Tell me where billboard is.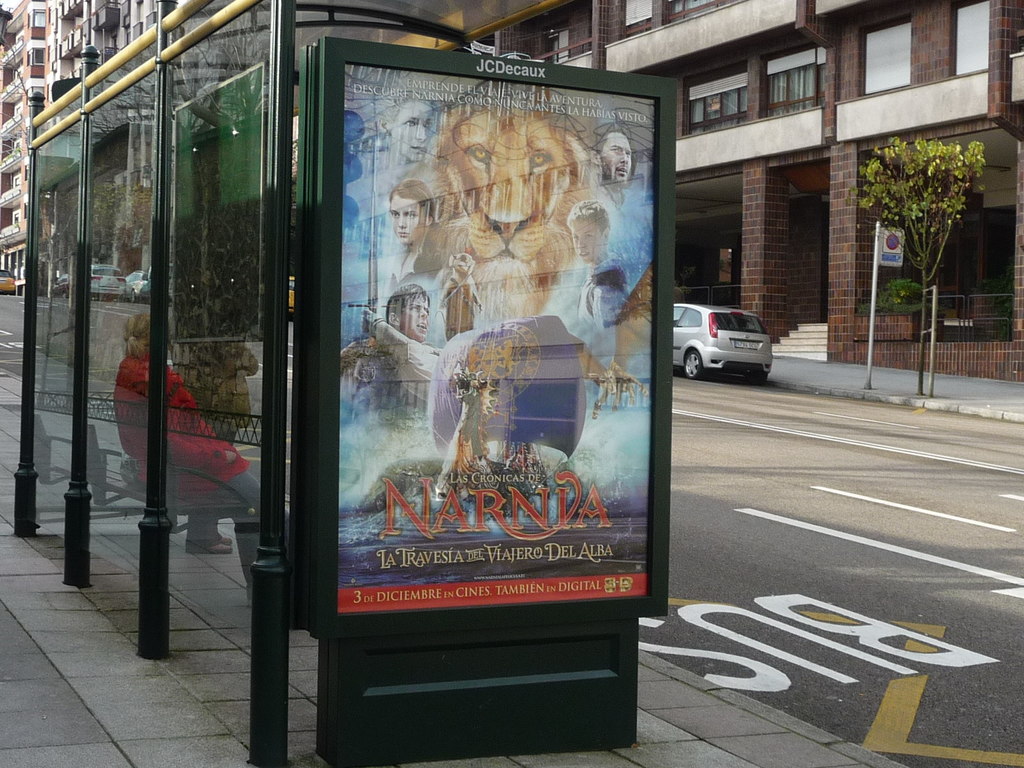
billboard is at pyautogui.locateOnScreen(877, 223, 907, 265).
